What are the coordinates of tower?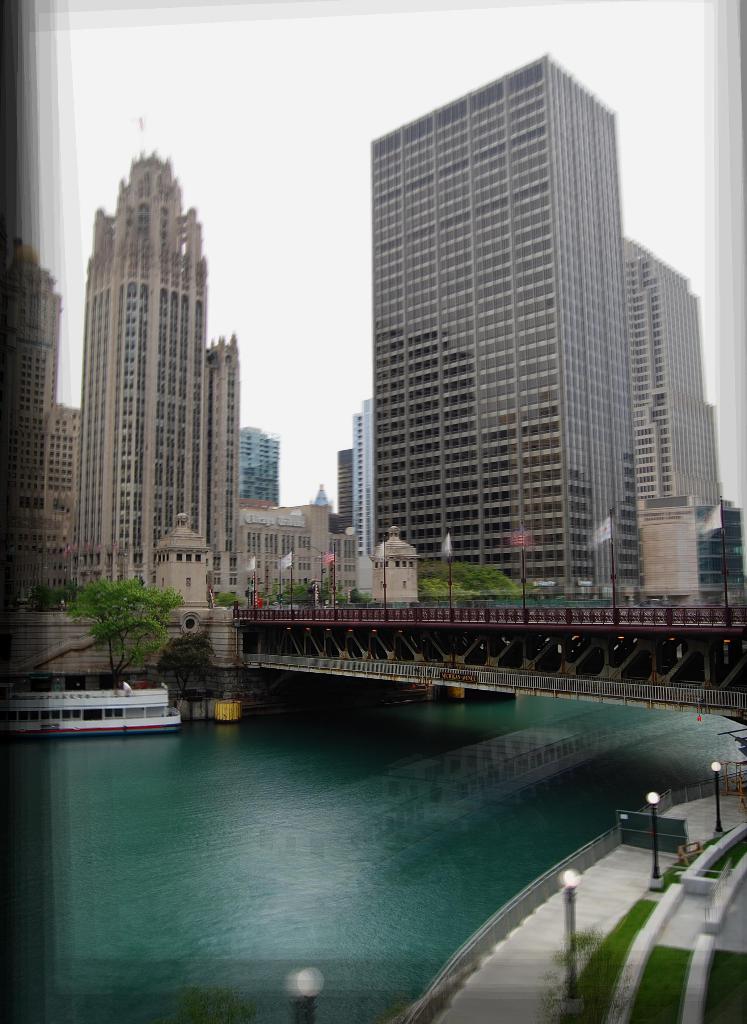
bbox=(313, 43, 725, 630).
